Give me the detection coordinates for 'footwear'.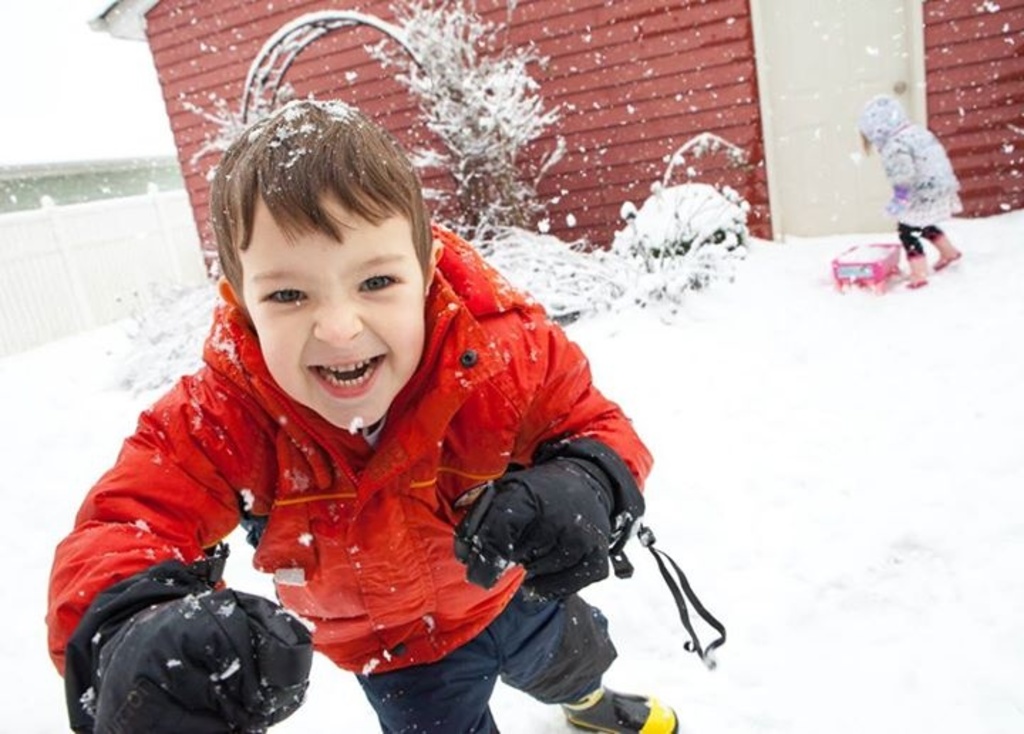
[552,680,690,733].
